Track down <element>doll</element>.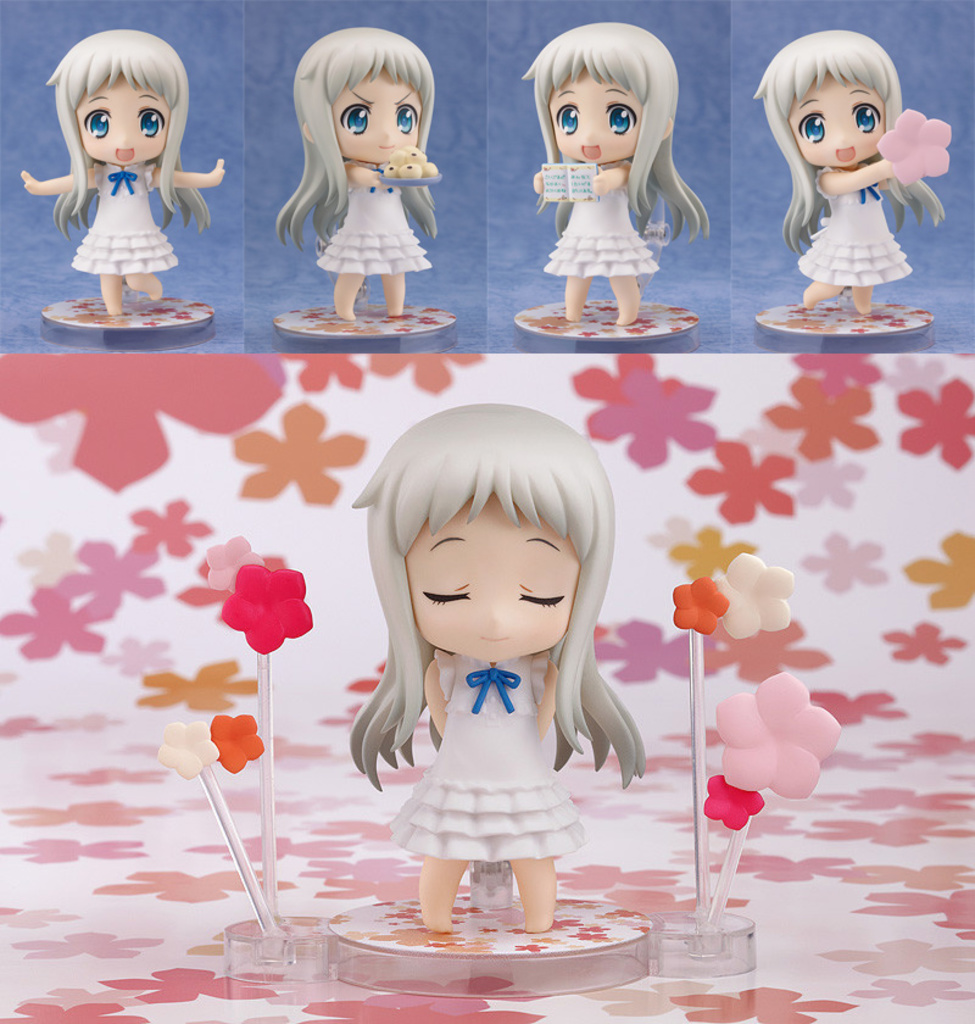
Tracked to crop(750, 38, 945, 313).
